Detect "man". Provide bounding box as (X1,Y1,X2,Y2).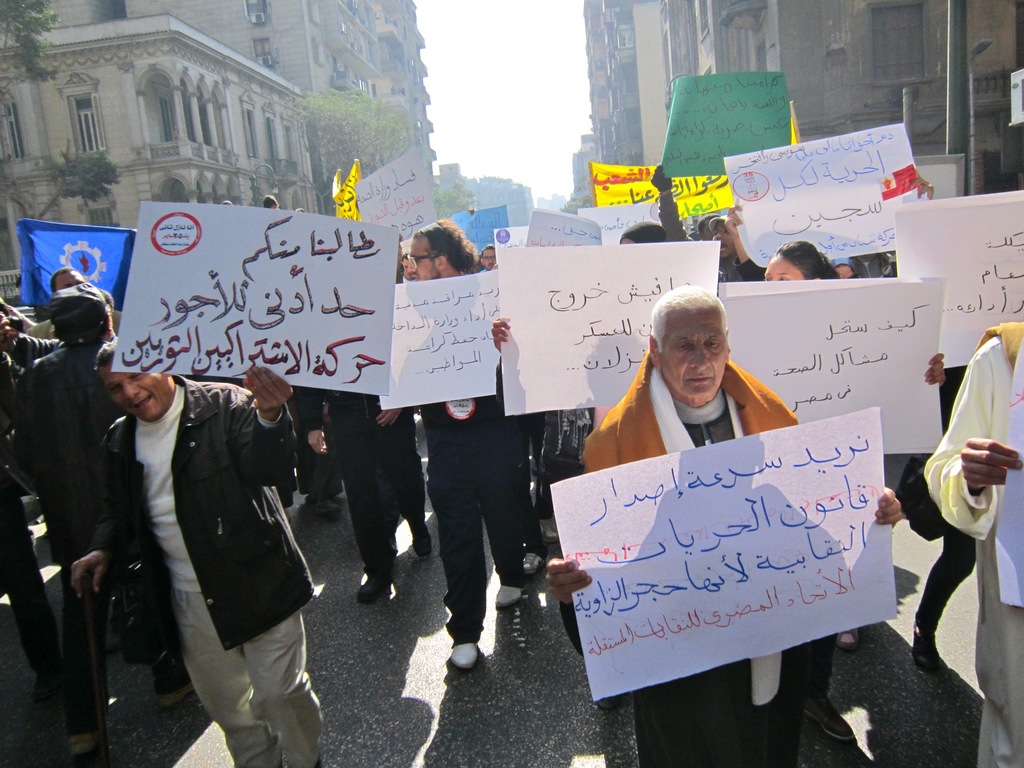
(480,245,497,273).
